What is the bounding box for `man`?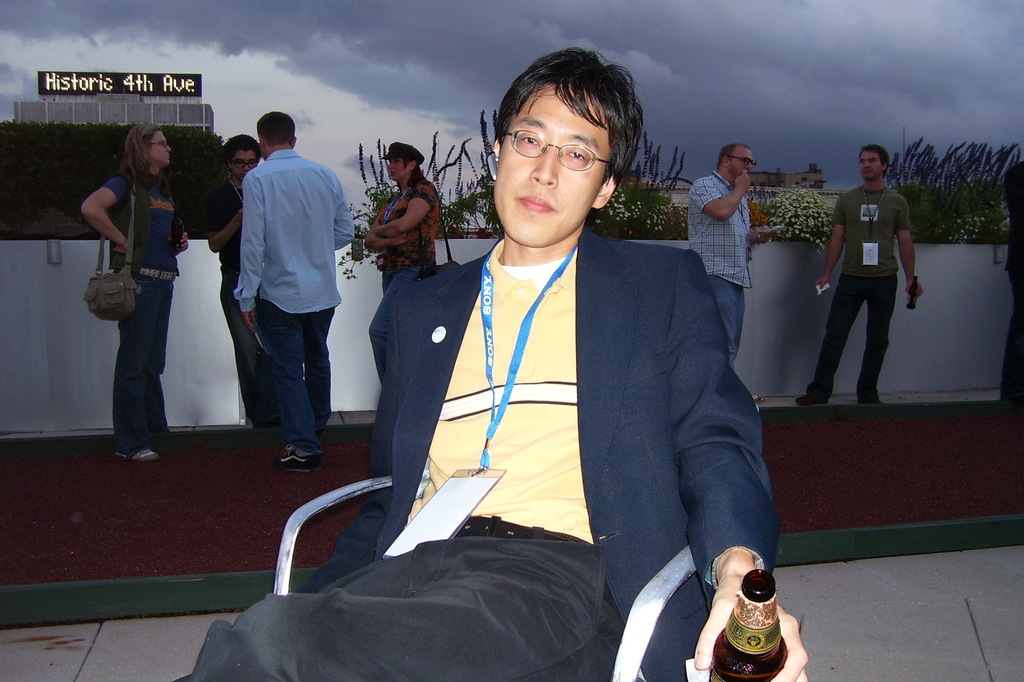
{"left": 206, "top": 136, "right": 281, "bottom": 433}.
